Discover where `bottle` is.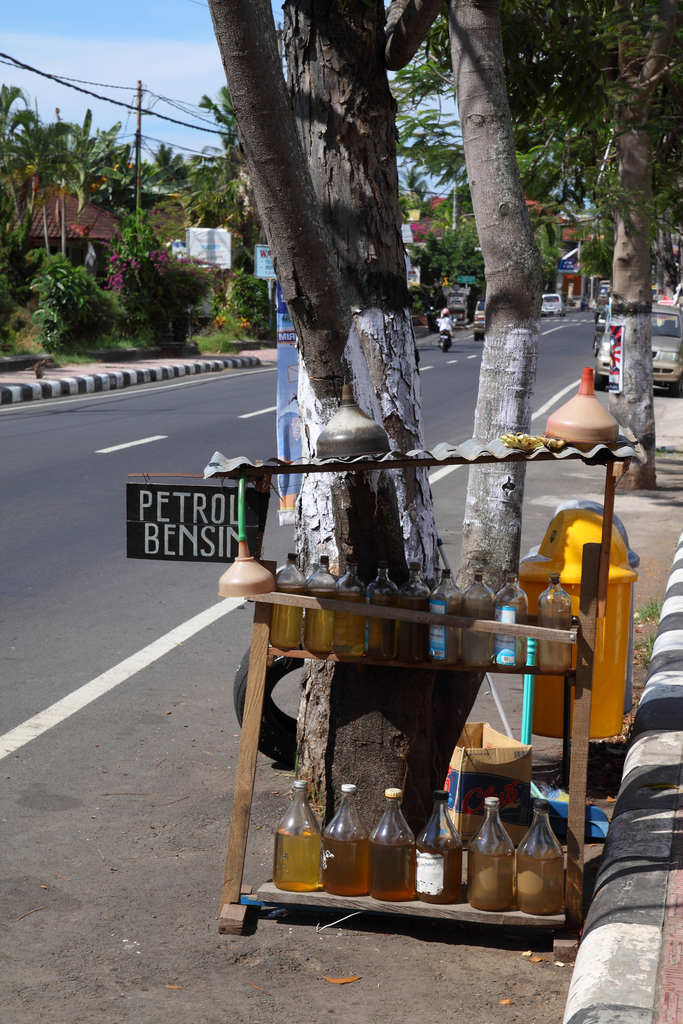
Discovered at bbox=[322, 784, 368, 898].
